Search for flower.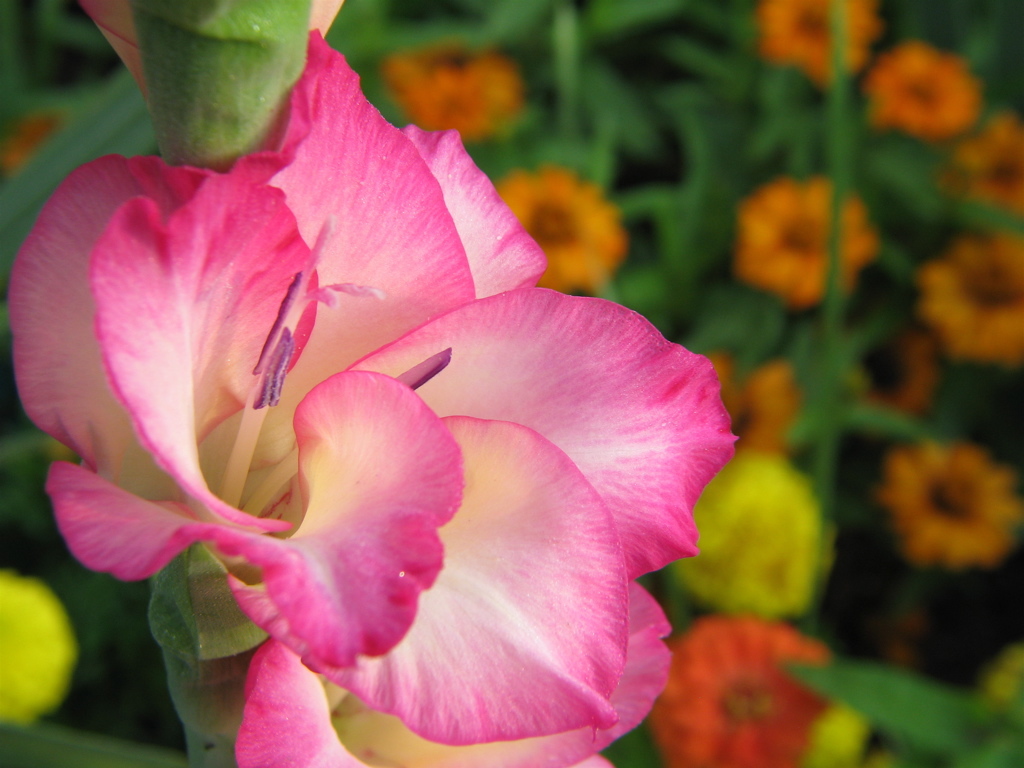
Found at 917:221:1023:361.
